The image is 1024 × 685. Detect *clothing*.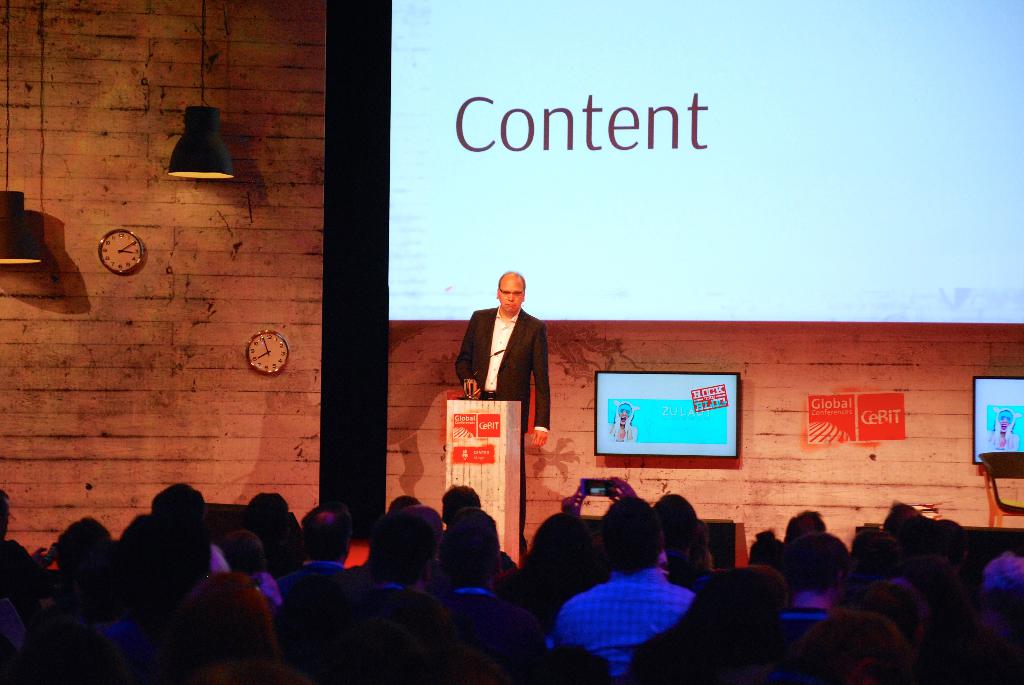
Detection: (456,286,560,429).
